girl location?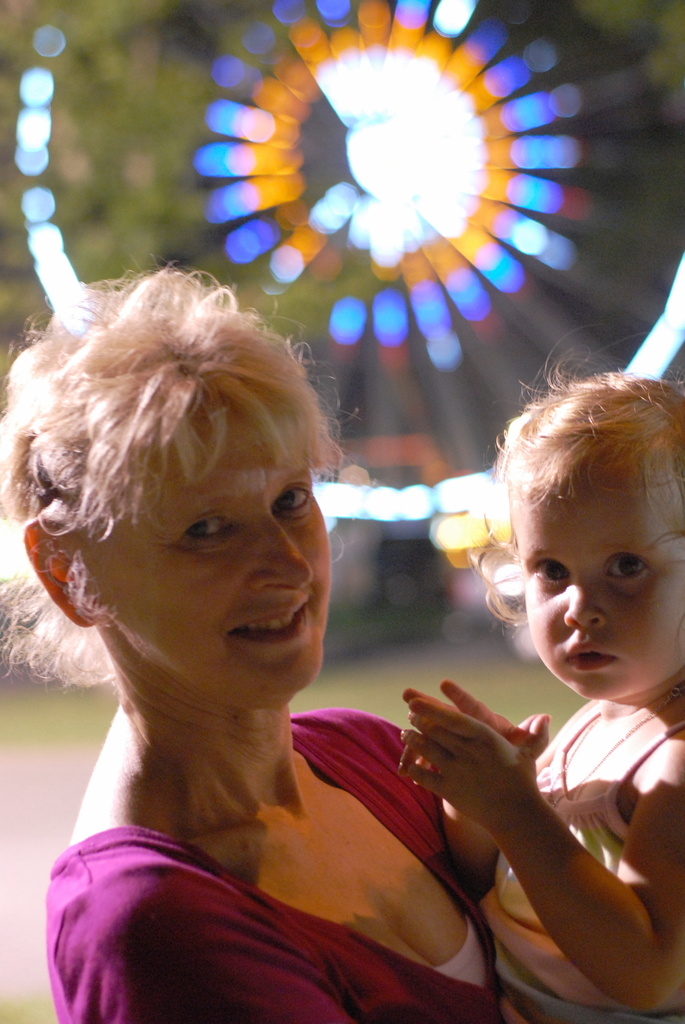
crop(399, 321, 684, 1023)
